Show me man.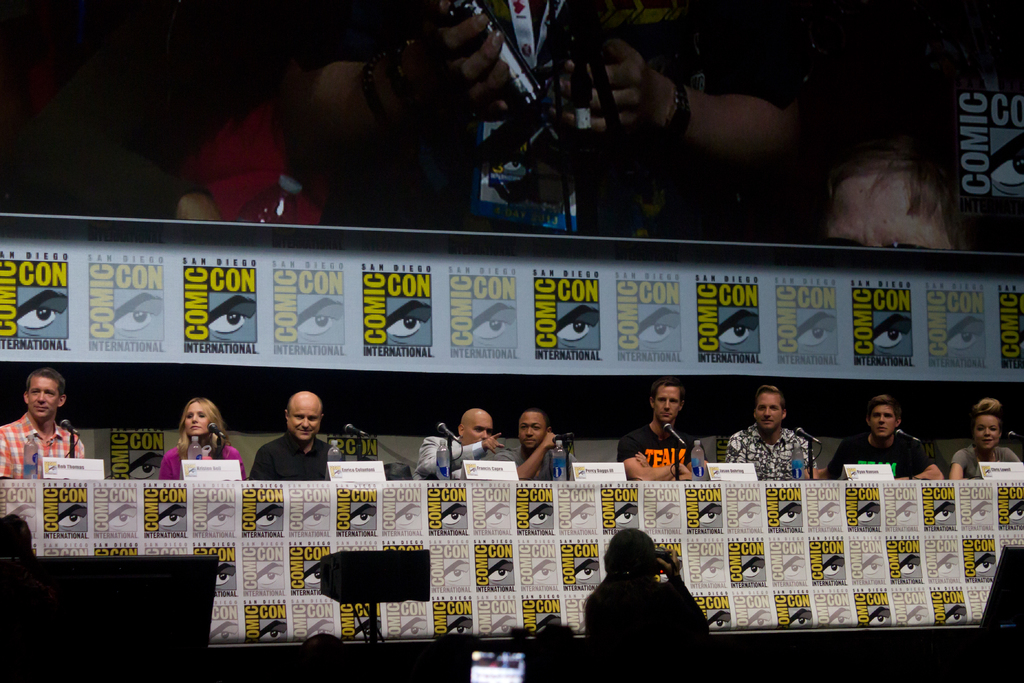
man is here: locate(824, 393, 947, 484).
